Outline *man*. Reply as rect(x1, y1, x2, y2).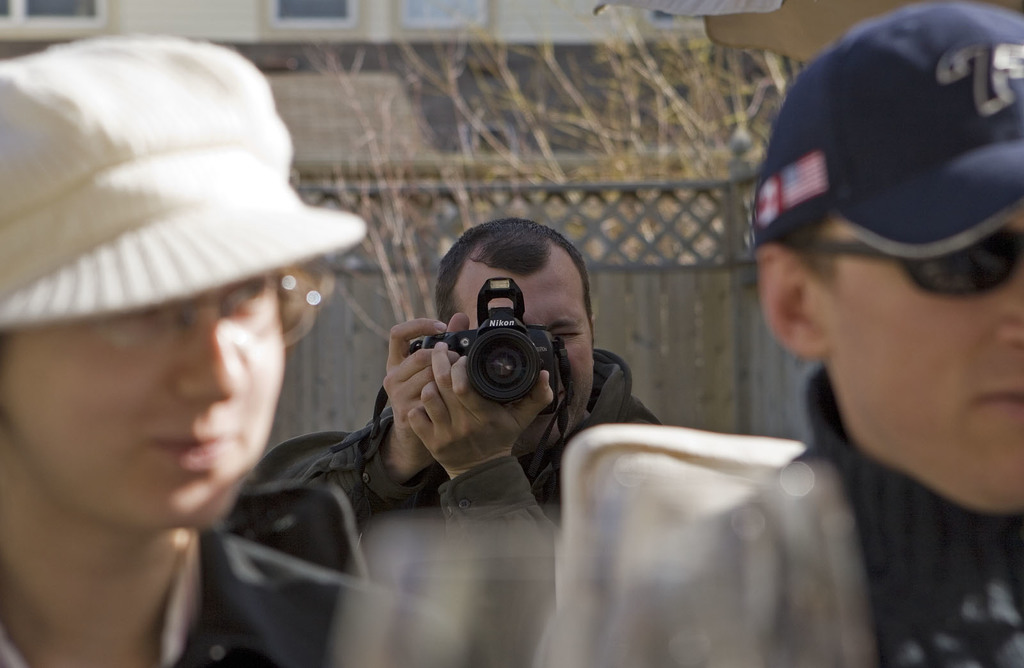
rect(0, 40, 459, 667).
